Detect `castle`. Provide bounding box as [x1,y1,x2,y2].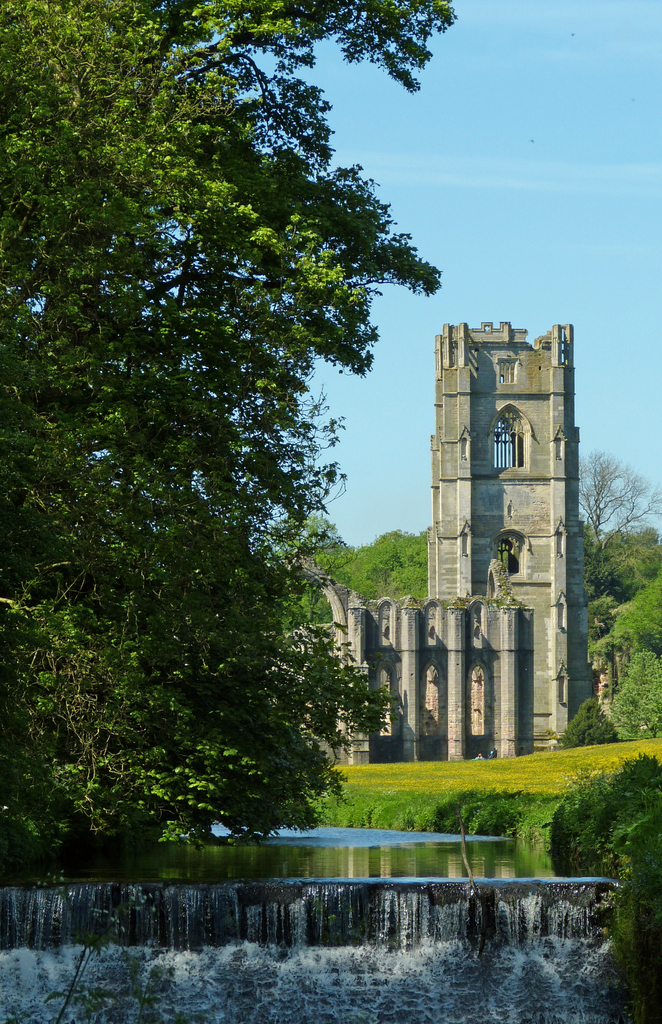
[311,212,601,797].
